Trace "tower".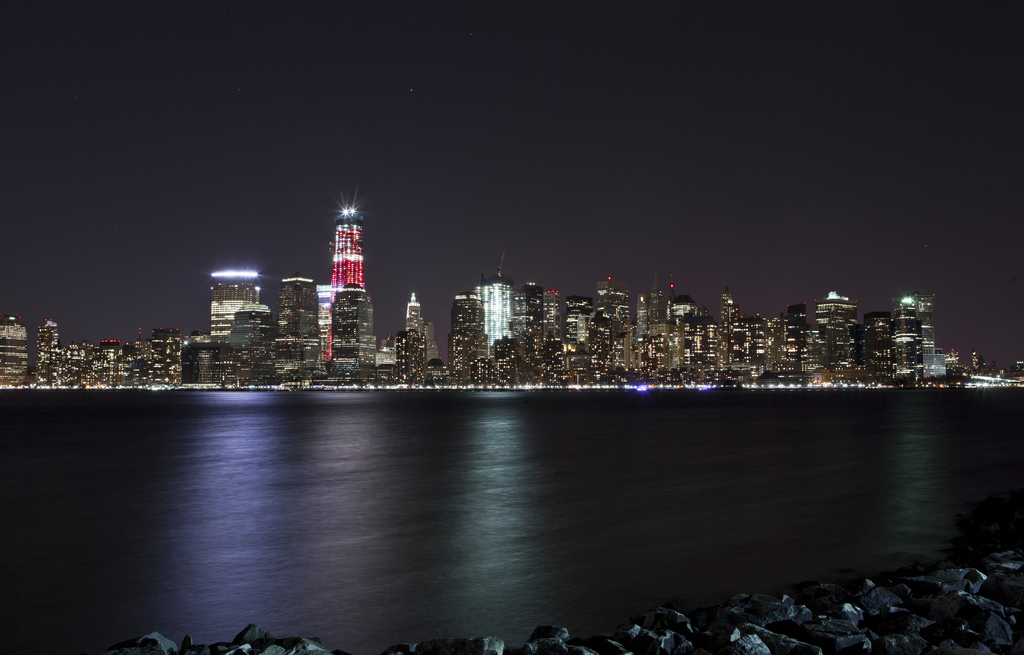
Traced to 545, 287, 561, 358.
